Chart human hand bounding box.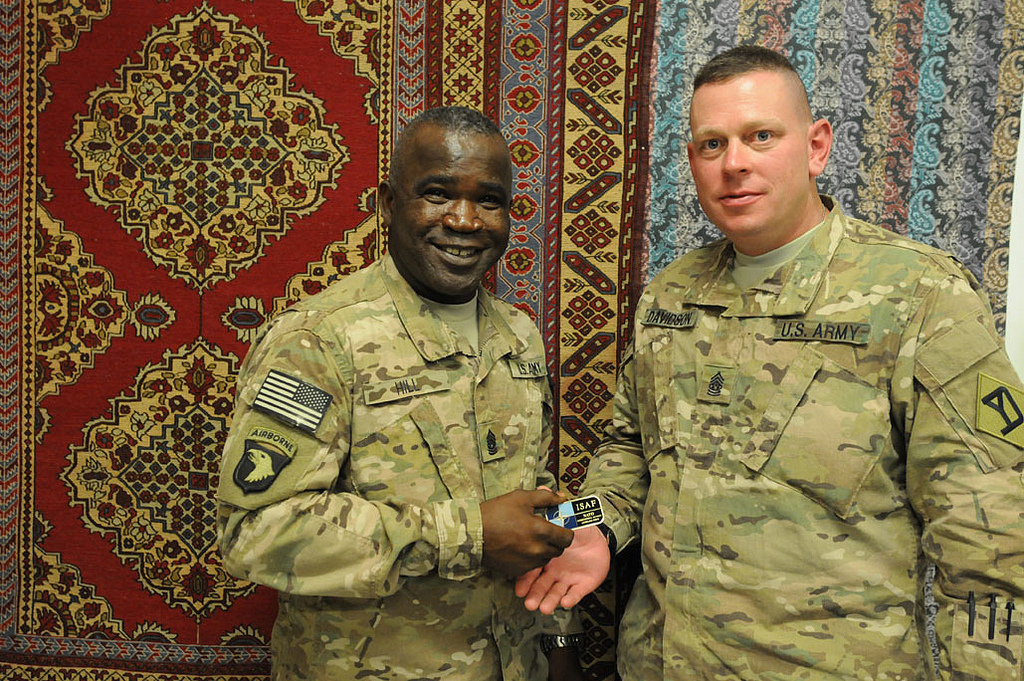
Charted: pyautogui.locateOnScreen(503, 507, 620, 626).
